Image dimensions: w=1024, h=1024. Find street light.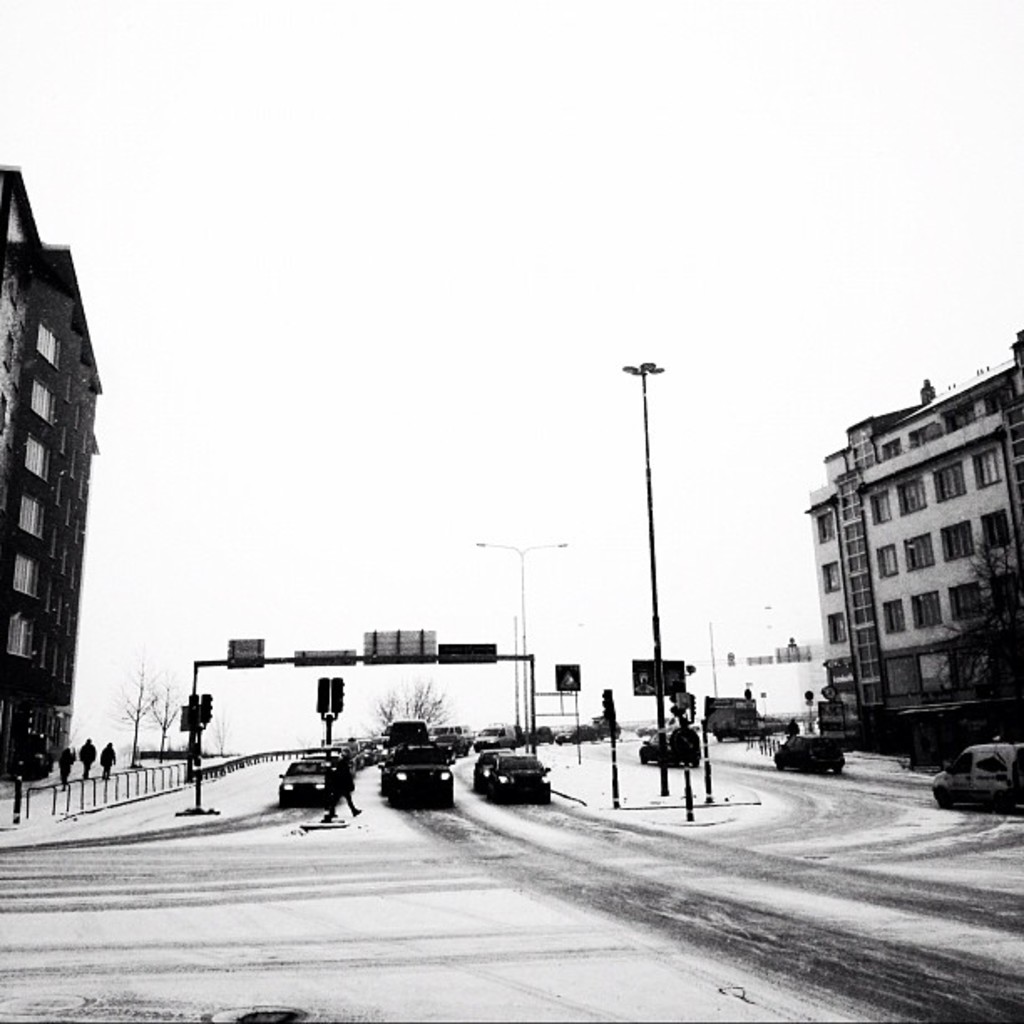
crop(621, 358, 668, 790).
